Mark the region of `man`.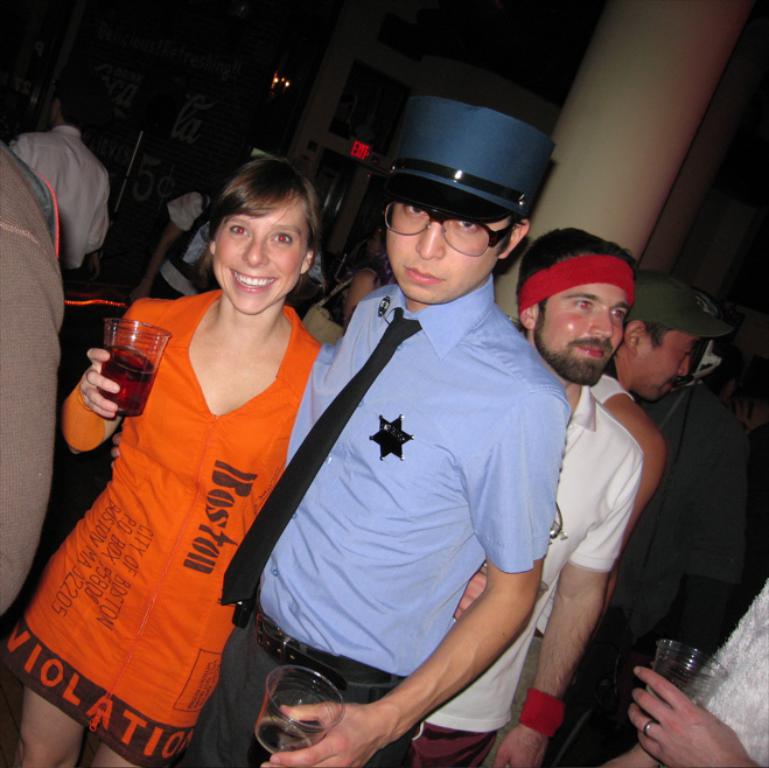
Region: Rect(396, 224, 644, 767).
